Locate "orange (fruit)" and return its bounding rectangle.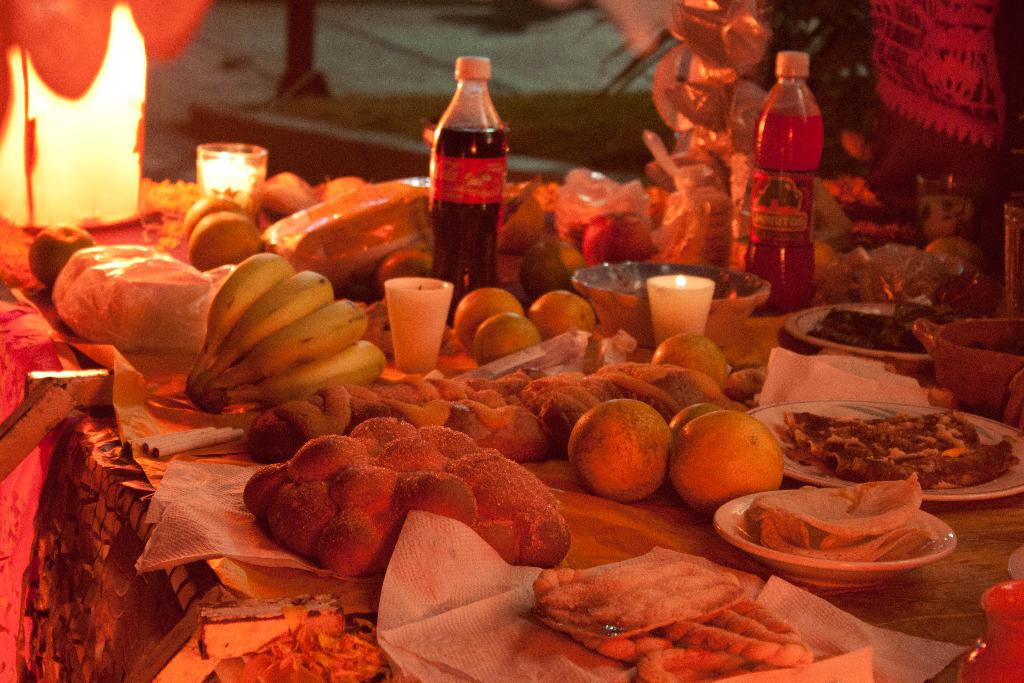
<region>474, 313, 540, 367</region>.
